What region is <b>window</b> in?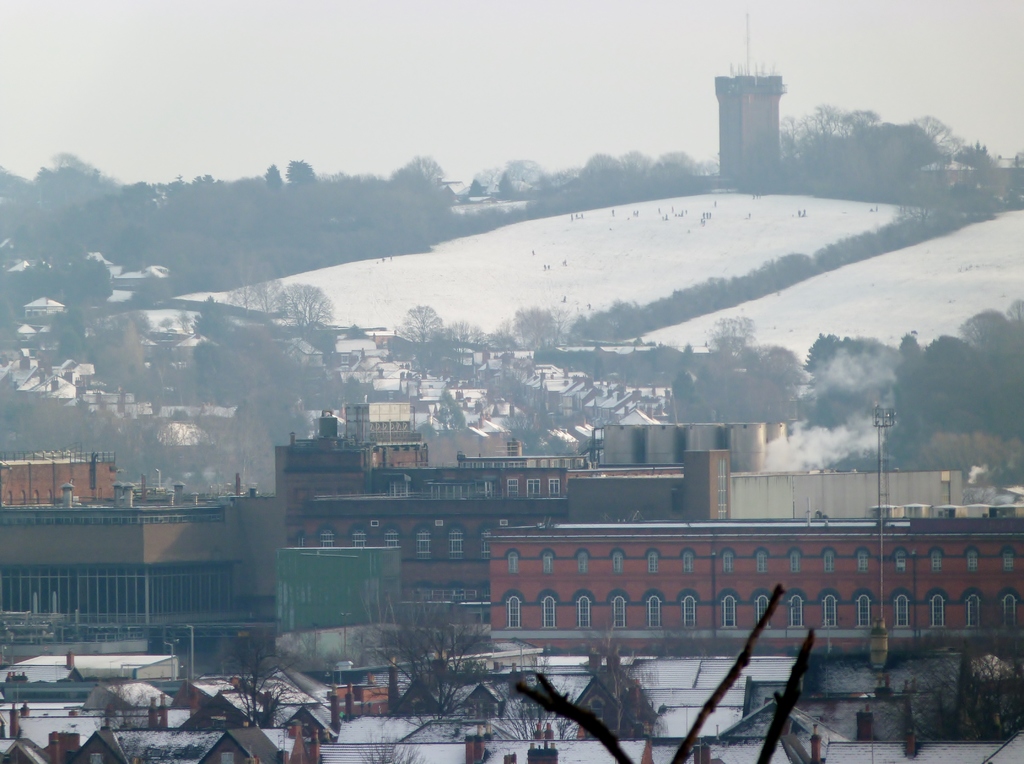
(930, 553, 943, 574).
